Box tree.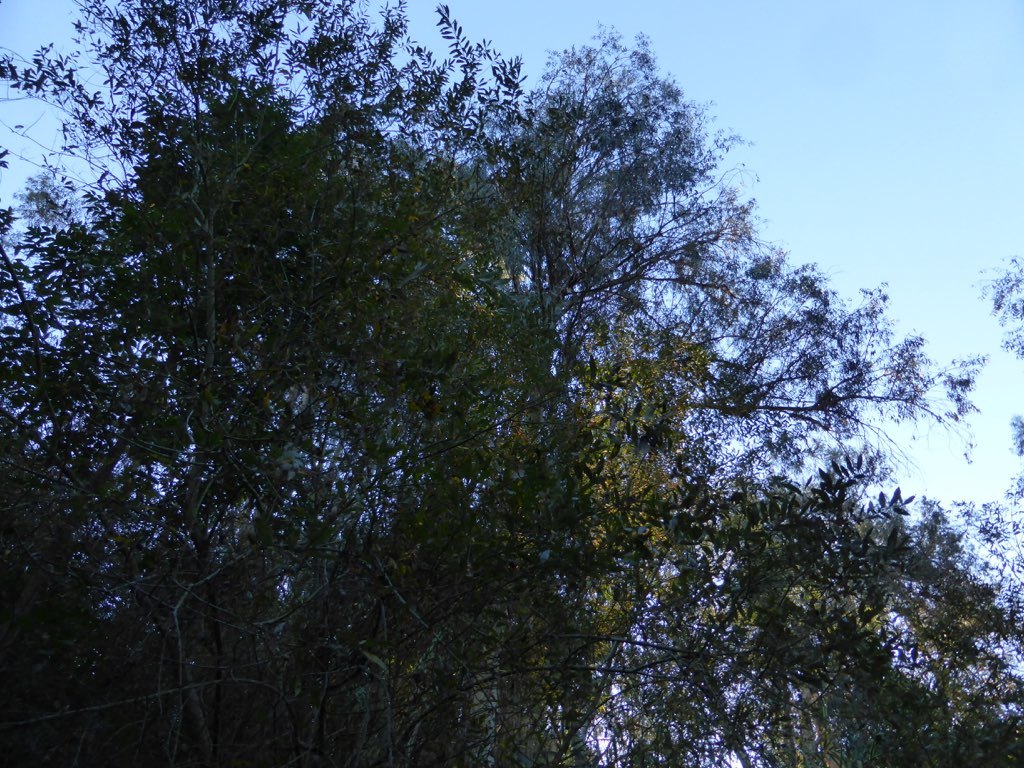
(x1=5, y1=19, x2=966, y2=698).
